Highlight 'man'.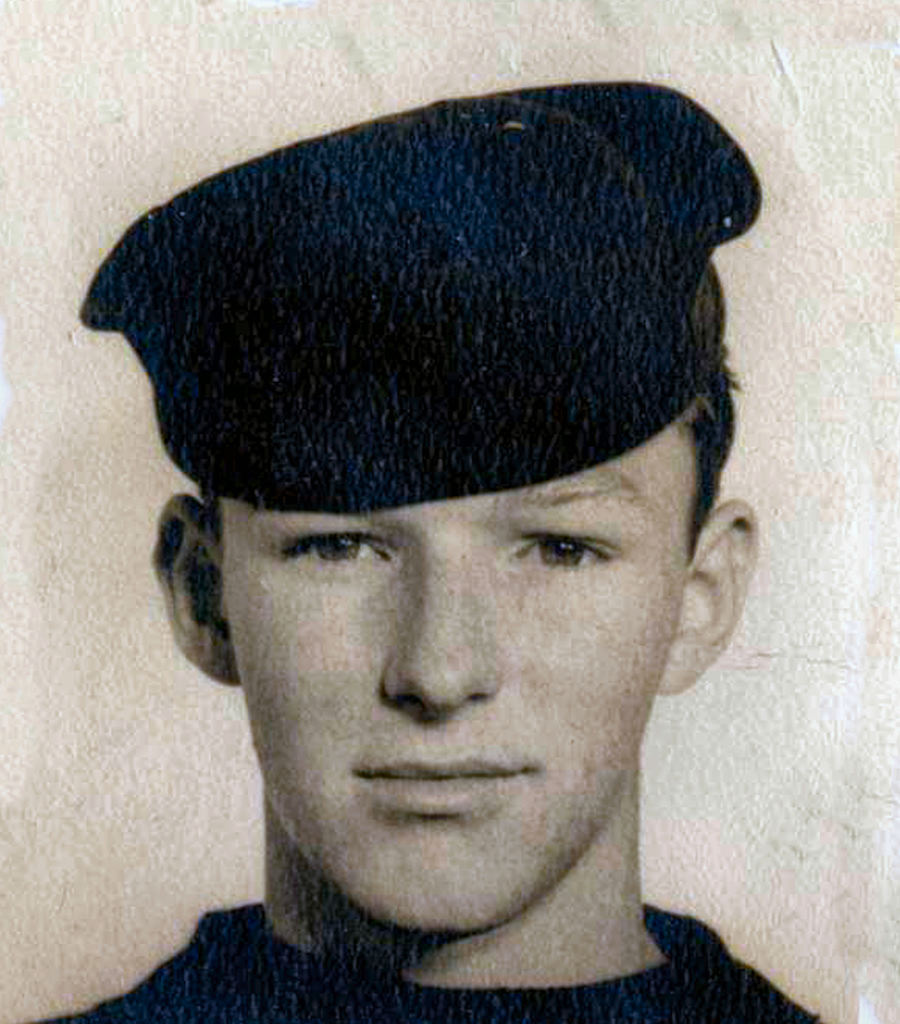
Highlighted region: rect(19, 77, 824, 1023).
